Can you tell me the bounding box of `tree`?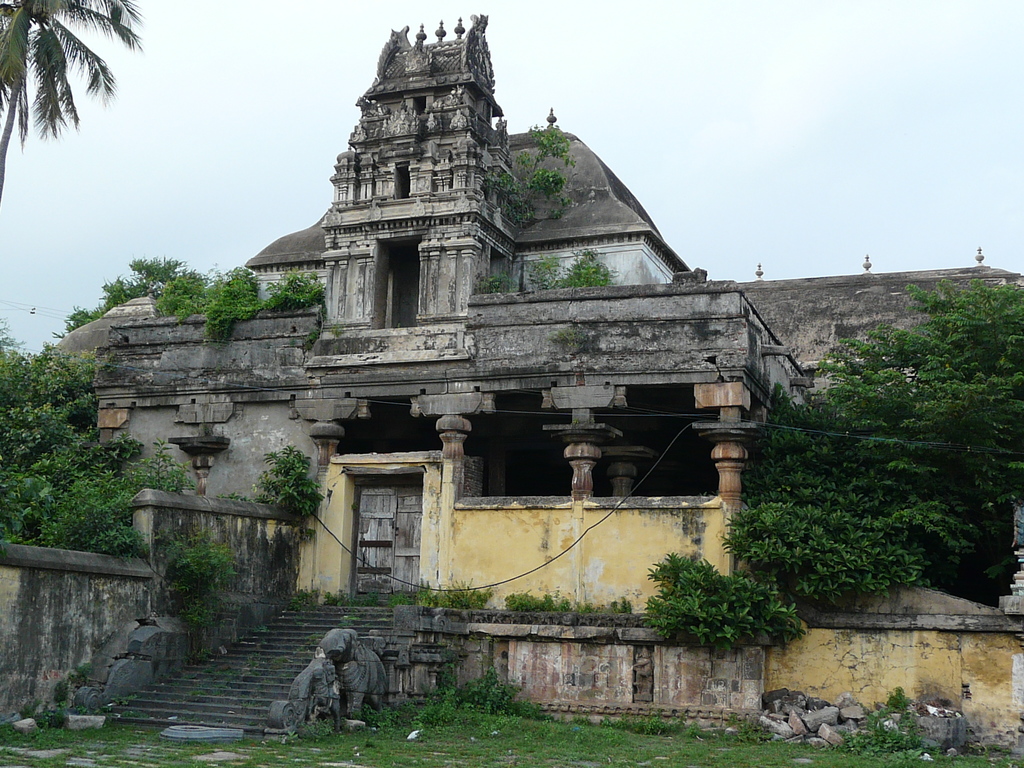
x1=0 y1=0 x2=149 y2=198.
